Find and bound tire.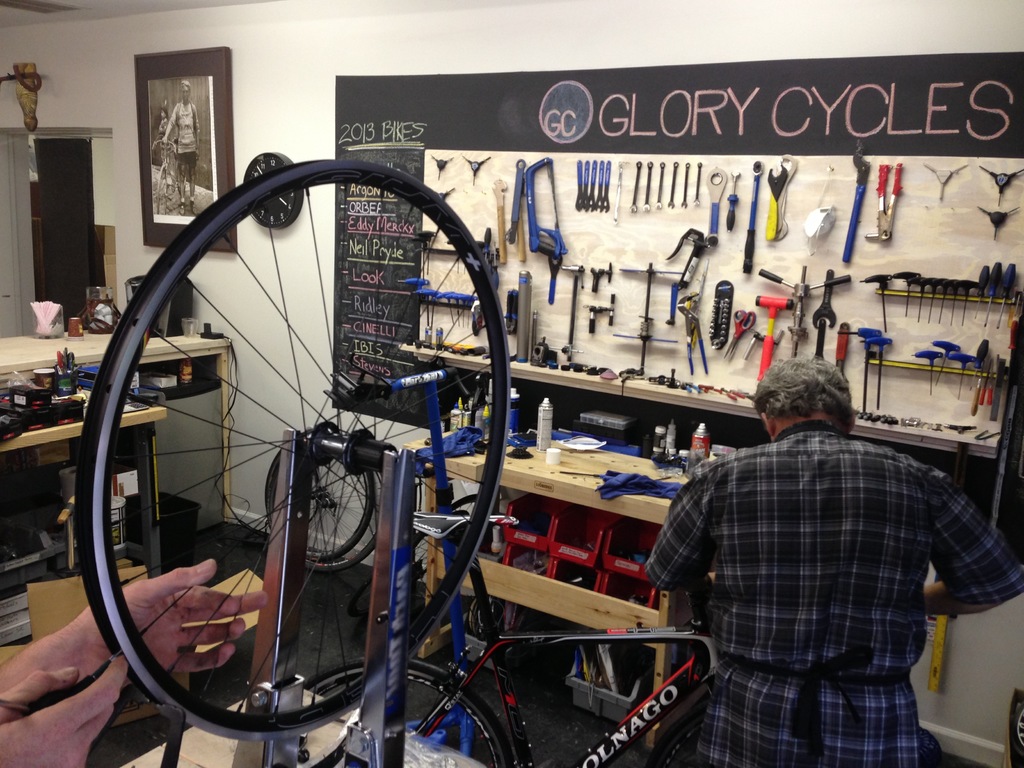
Bound: x1=70 y1=115 x2=541 y2=757.
